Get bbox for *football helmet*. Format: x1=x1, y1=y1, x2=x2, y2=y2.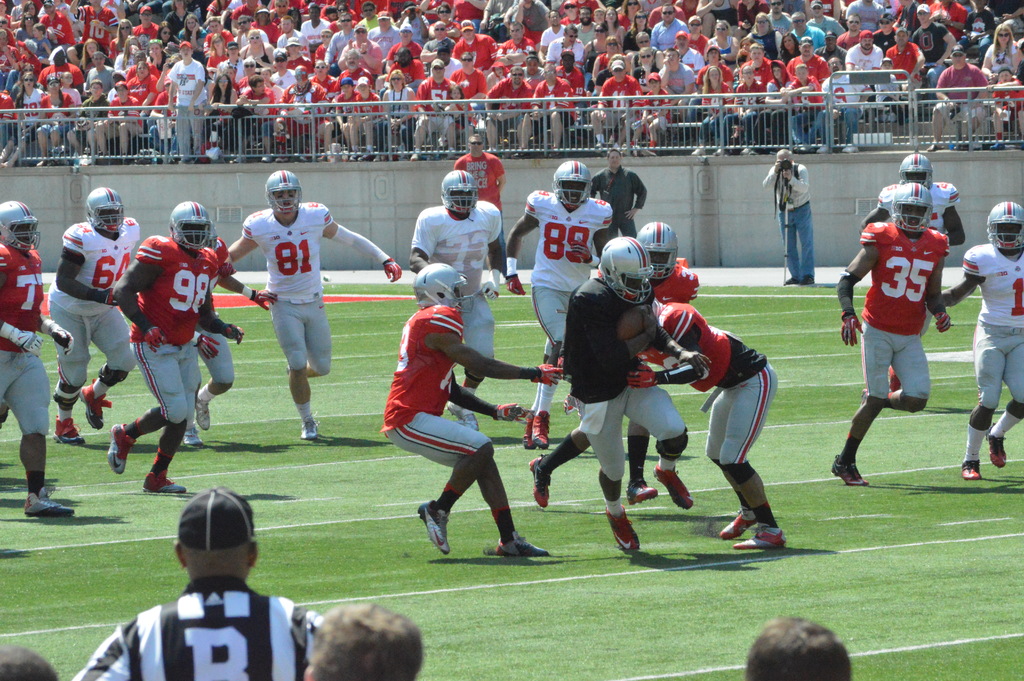
x1=596, y1=236, x2=652, y2=305.
